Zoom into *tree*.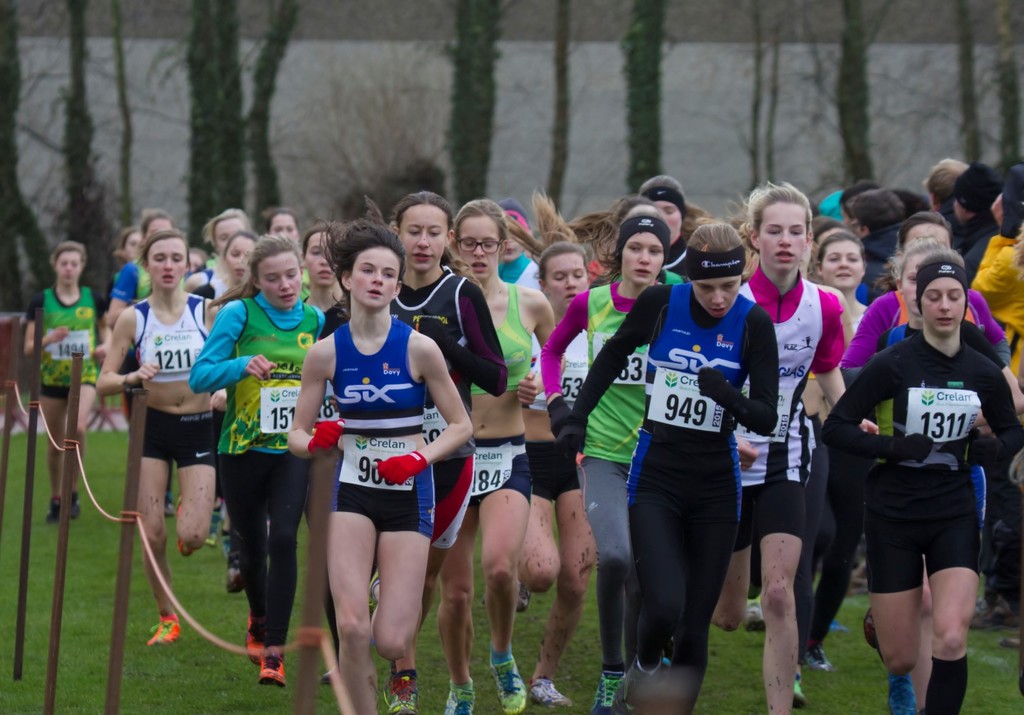
Zoom target: 957, 0, 998, 176.
